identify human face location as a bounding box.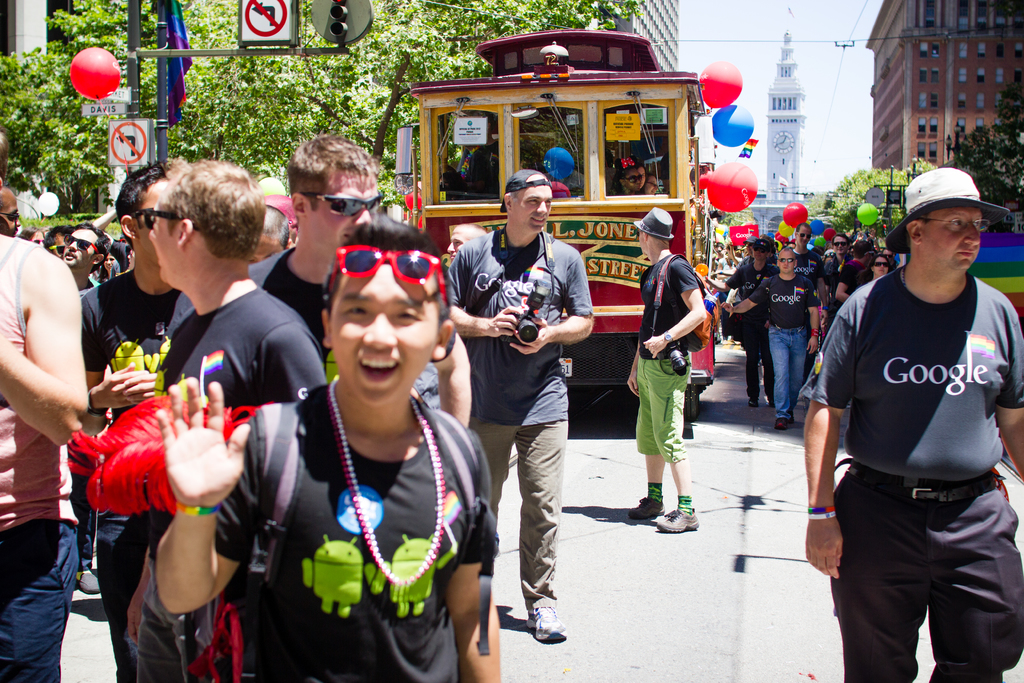
detection(778, 251, 794, 274).
